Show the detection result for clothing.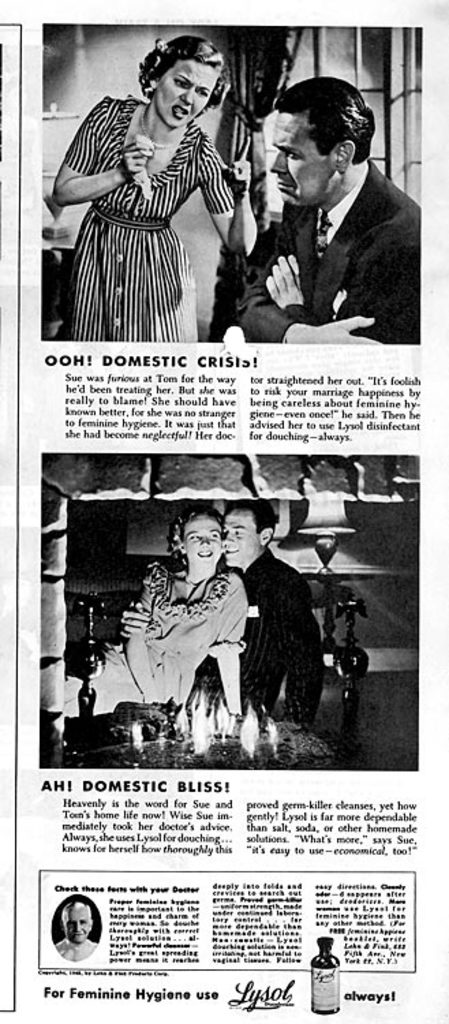
locate(76, 564, 247, 726).
